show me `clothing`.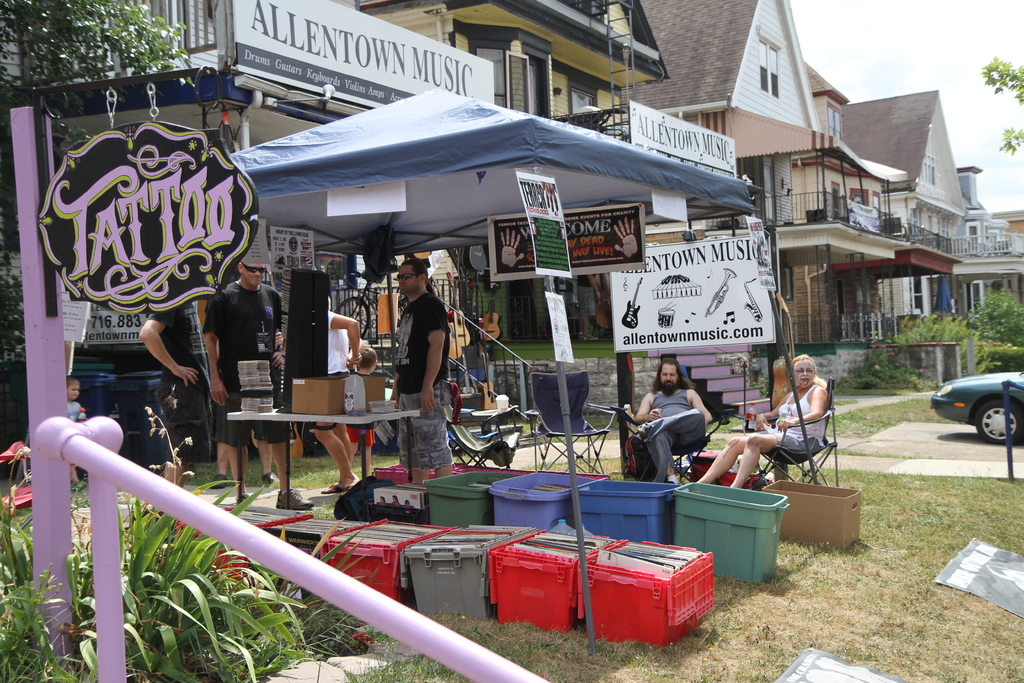
`clothing` is here: crop(200, 278, 279, 448).
